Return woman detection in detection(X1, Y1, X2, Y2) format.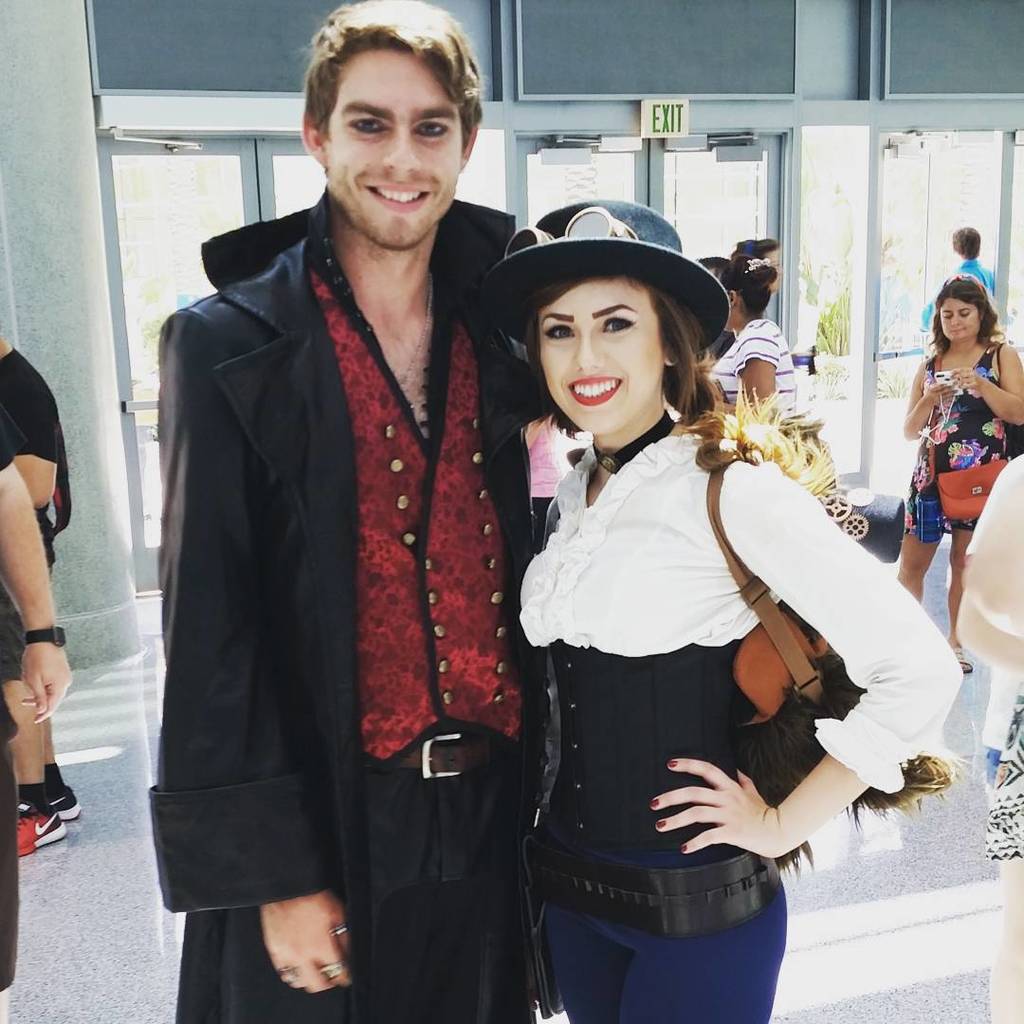
detection(694, 257, 733, 357).
